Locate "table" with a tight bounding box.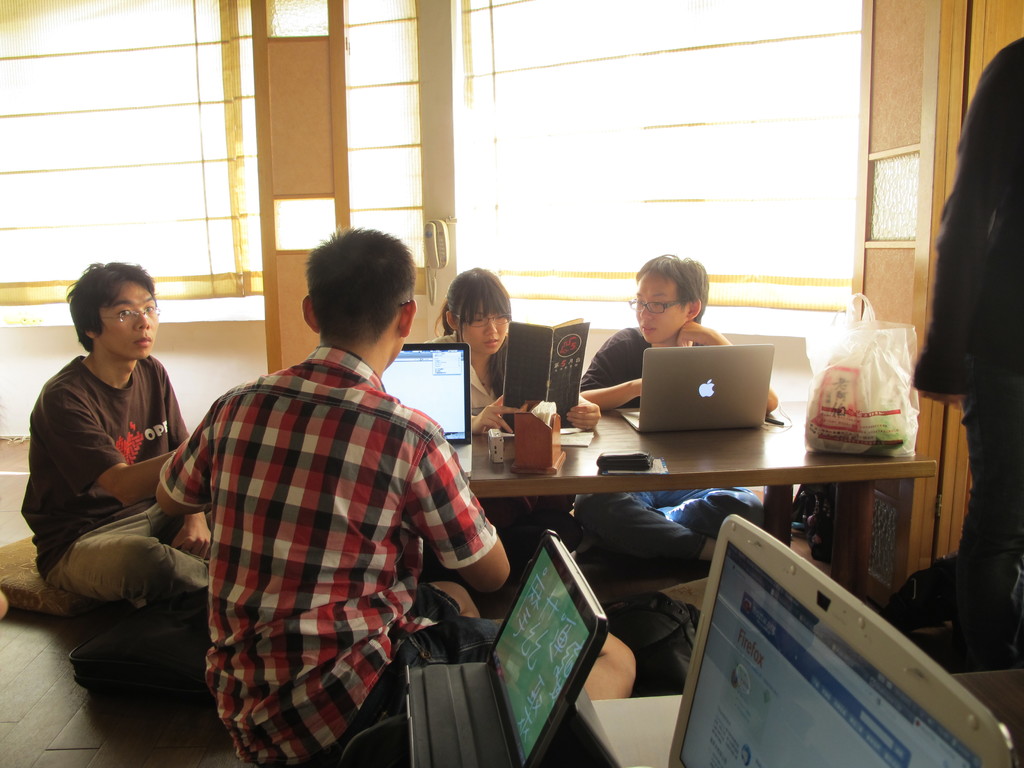
detection(442, 390, 937, 550).
